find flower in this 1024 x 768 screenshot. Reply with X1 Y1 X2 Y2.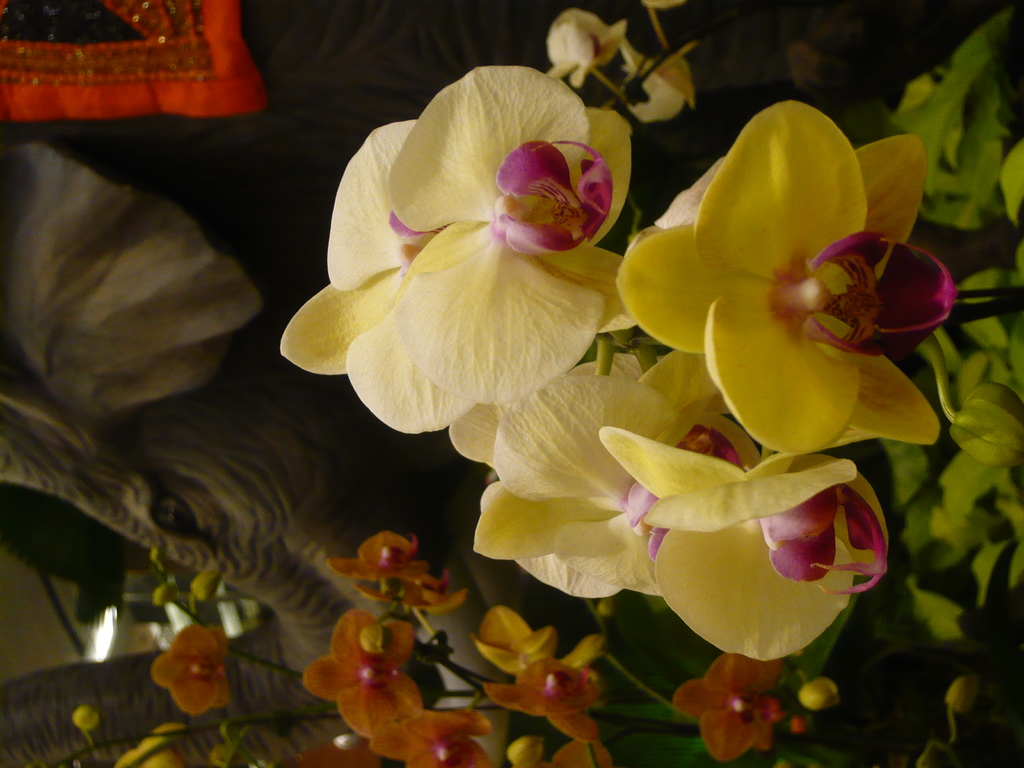
149 618 244 719.
